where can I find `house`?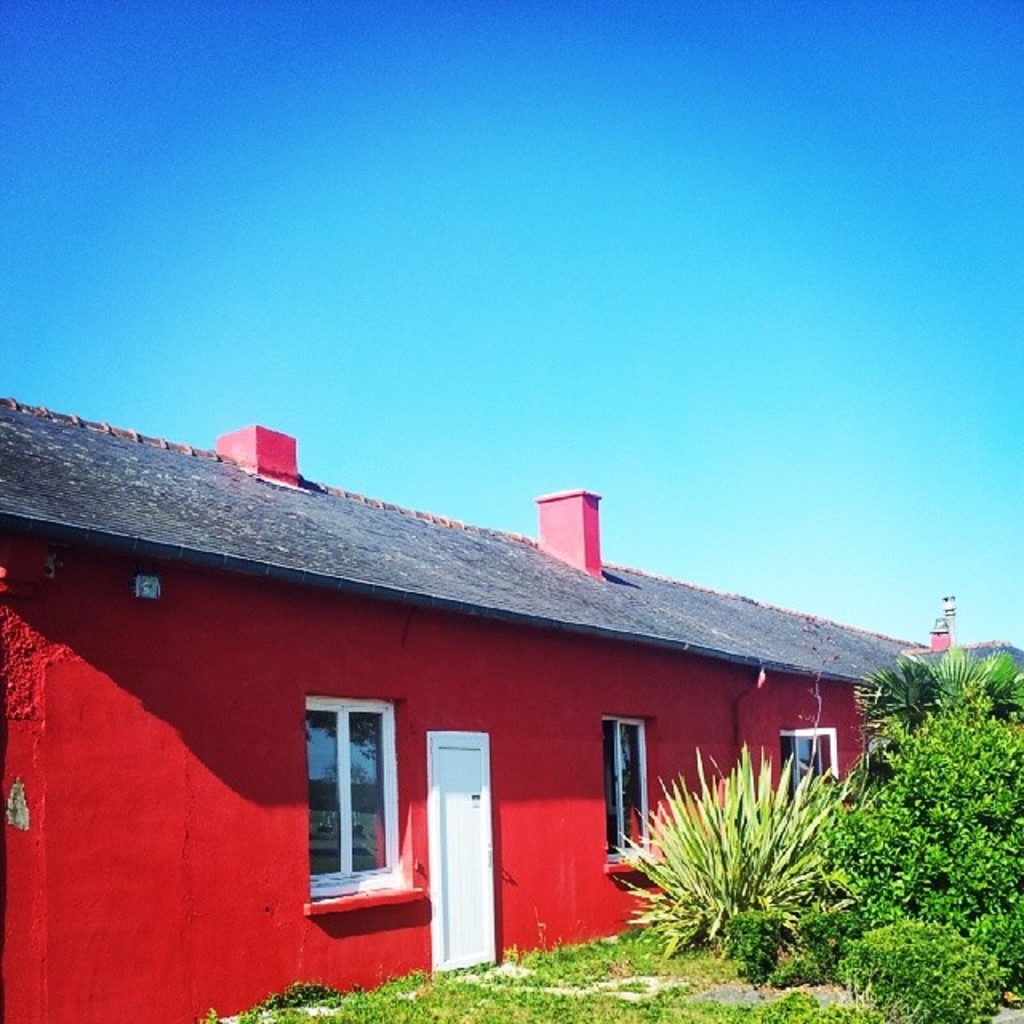
You can find it at [958,634,1022,694].
